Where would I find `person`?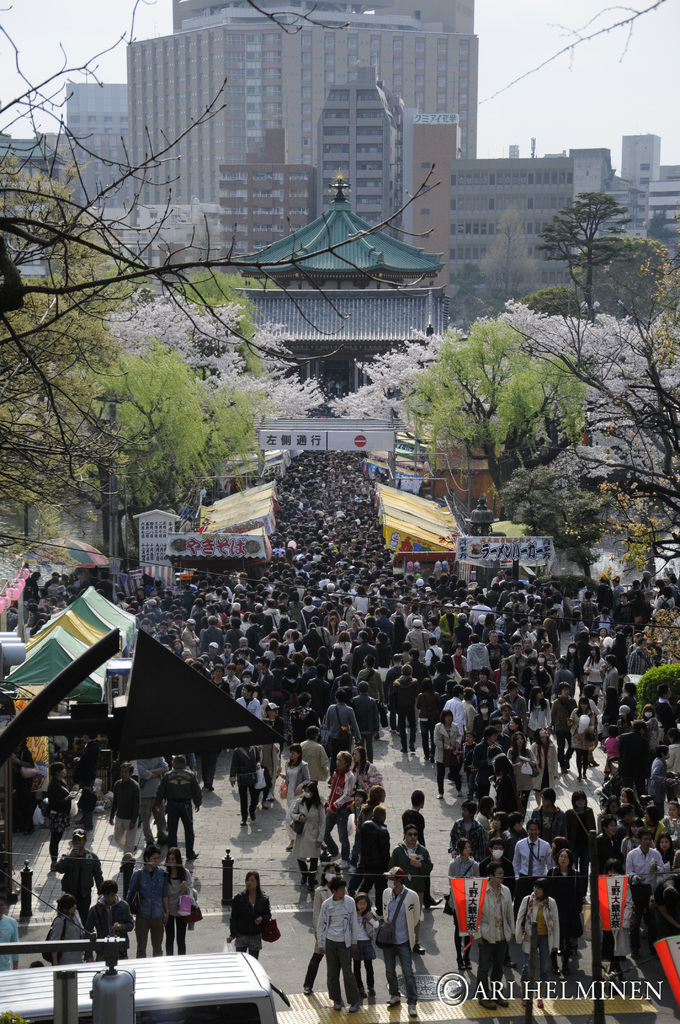
At rect(600, 658, 623, 712).
